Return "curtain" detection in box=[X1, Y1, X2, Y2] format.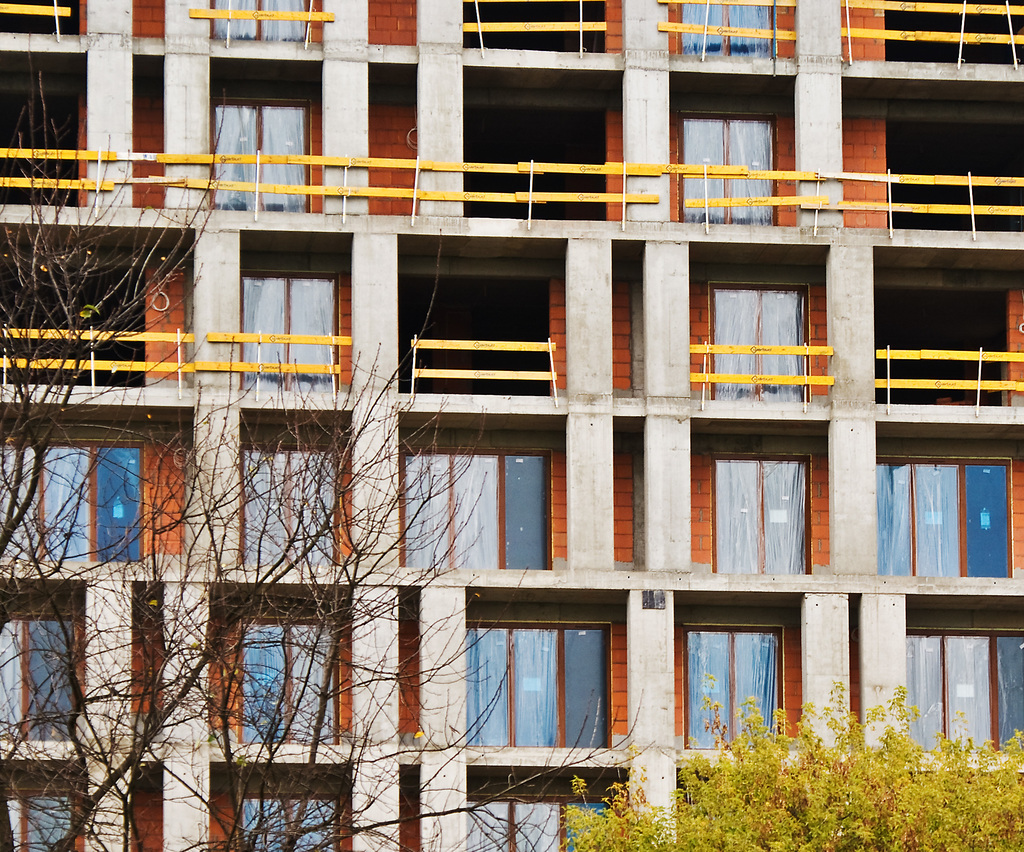
box=[906, 634, 943, 757].
